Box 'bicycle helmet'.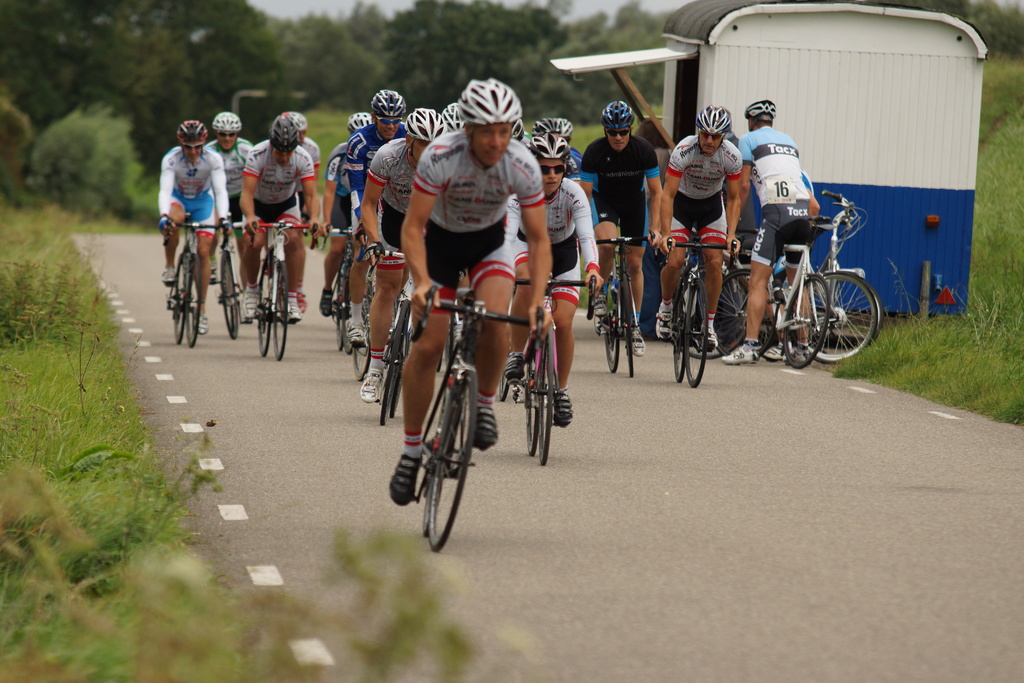
crop(346, 106, 369, 130).
